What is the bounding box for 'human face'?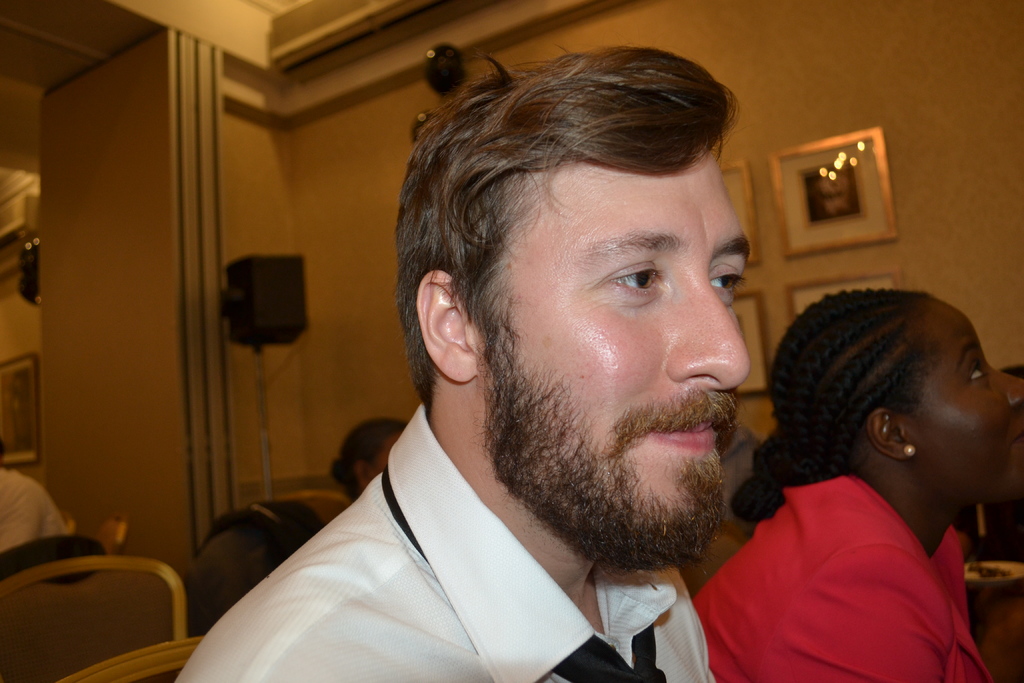
bbox(909, 299, 1023, 506).
